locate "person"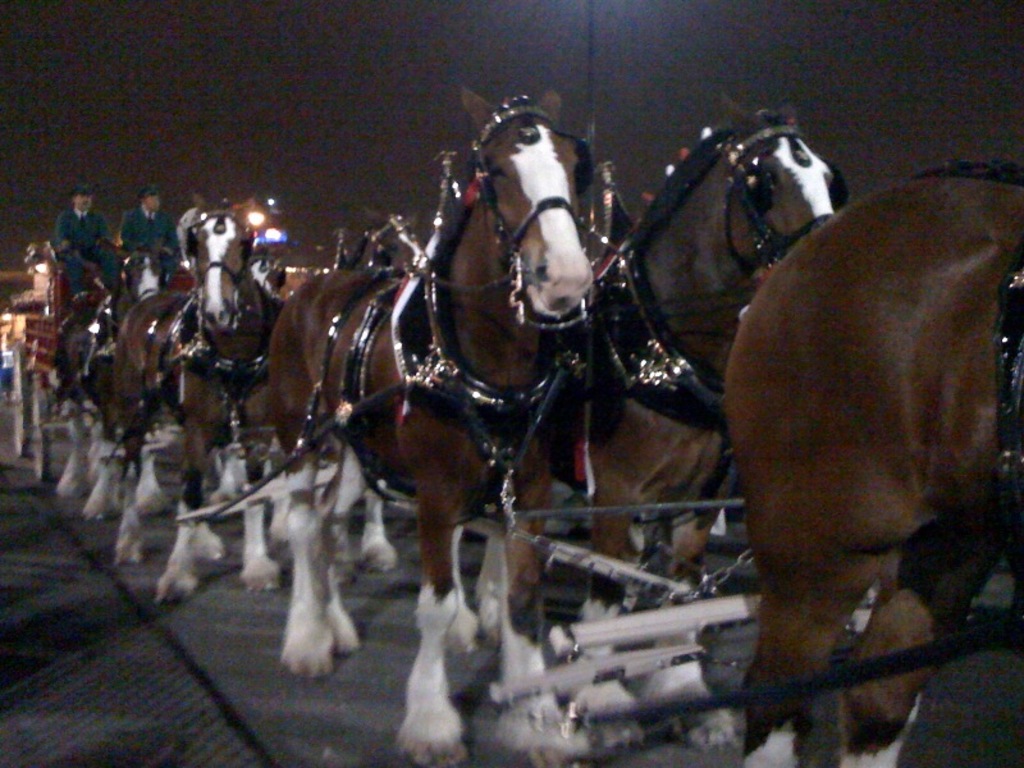
(175,192,214,273)
